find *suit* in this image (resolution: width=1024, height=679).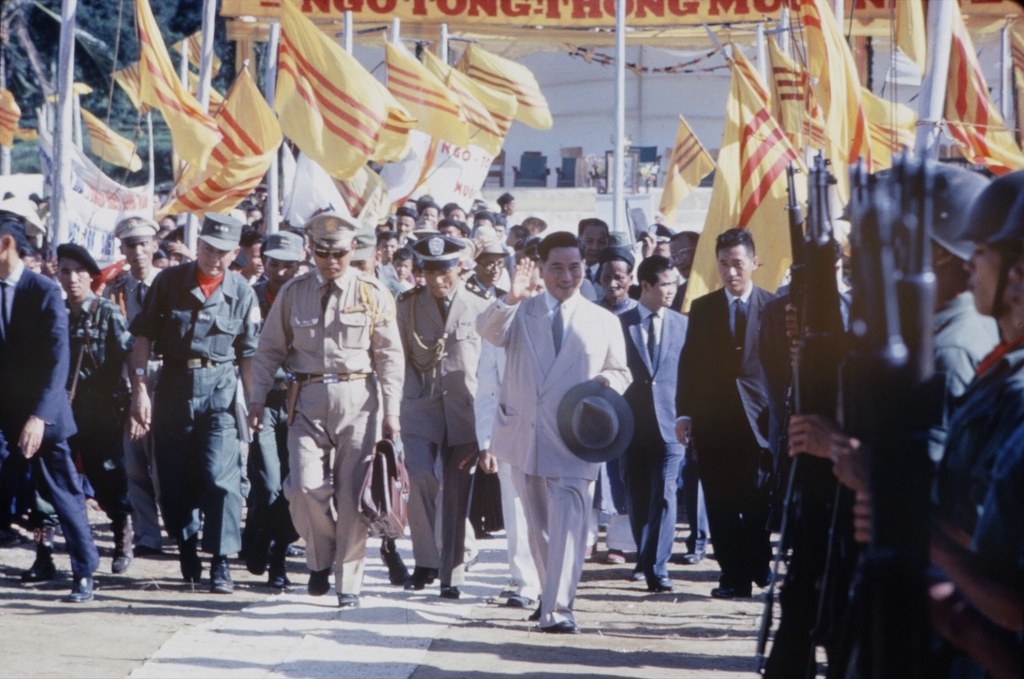
crop(485, 285, 632, 616).
